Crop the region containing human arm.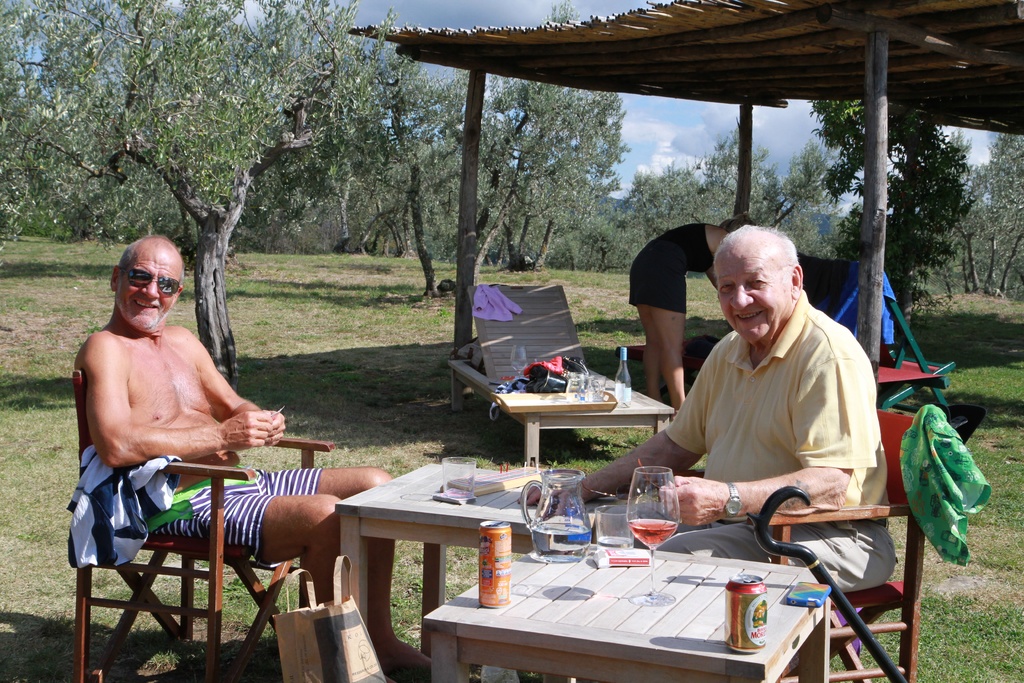
Crop region: {"x1": 163, "y1": 320, "x2": 286, "y2": 444}.
